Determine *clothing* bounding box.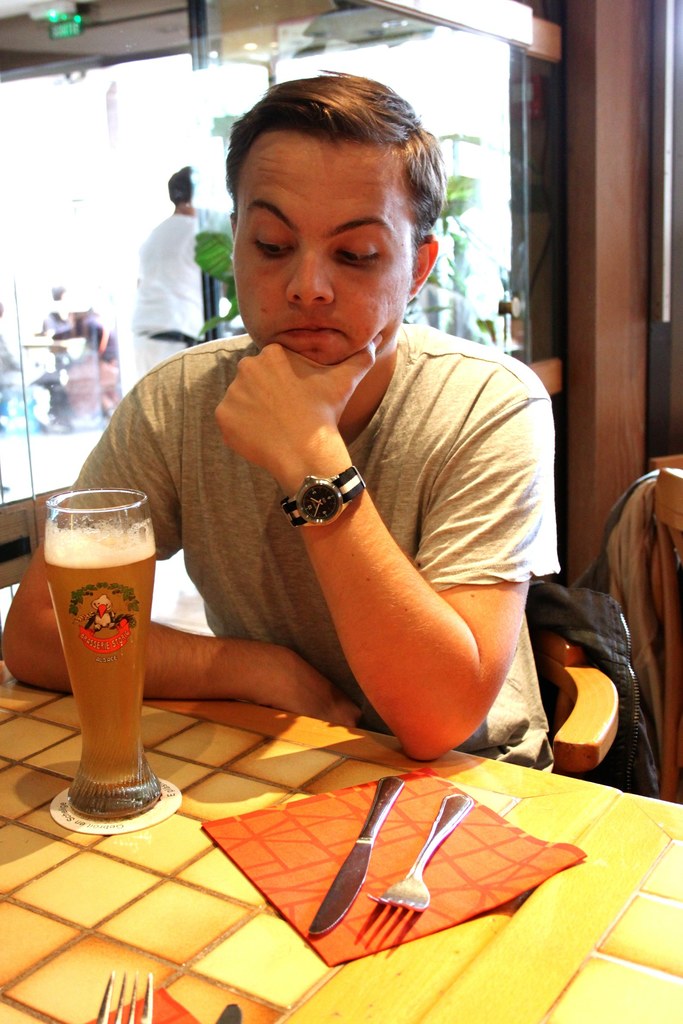
Determined: 0:319:594:776.
